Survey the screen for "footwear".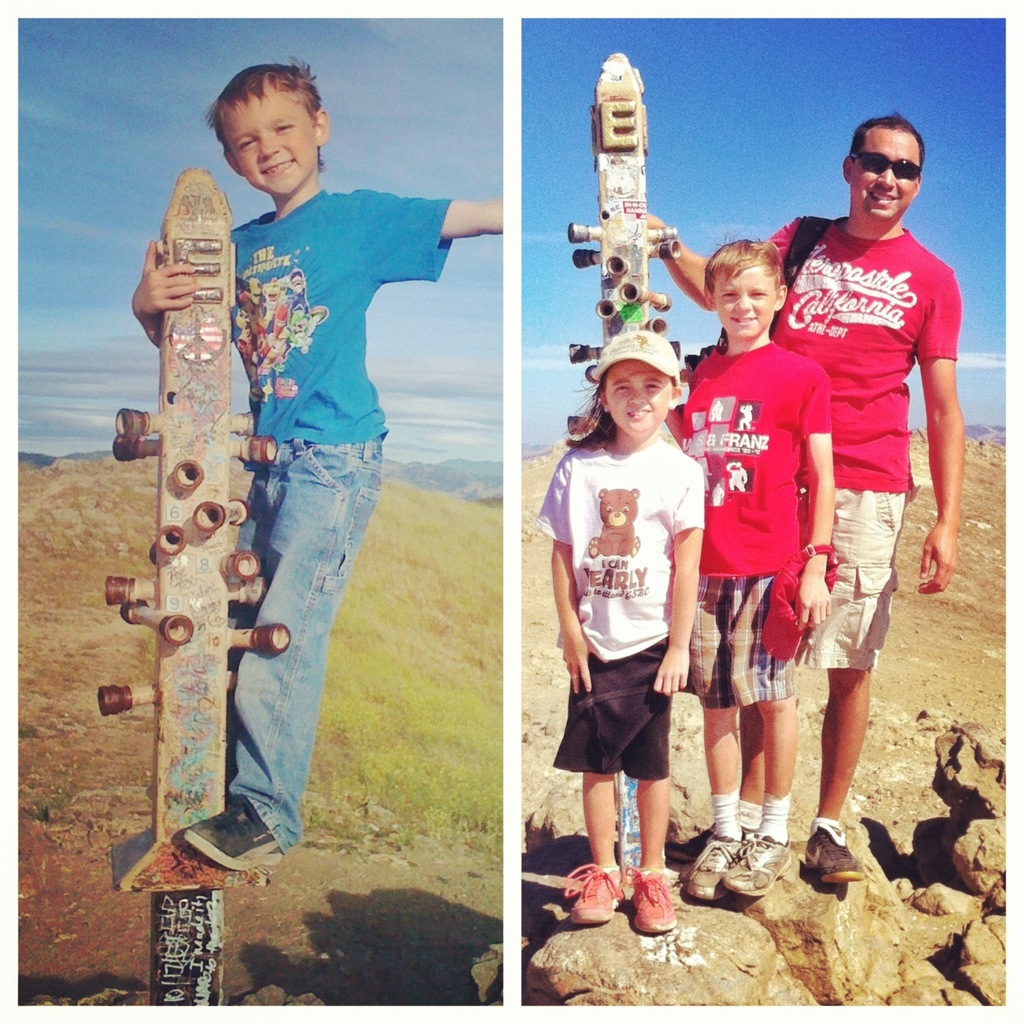
Survey found: <box>618,867,674,932</box>.
